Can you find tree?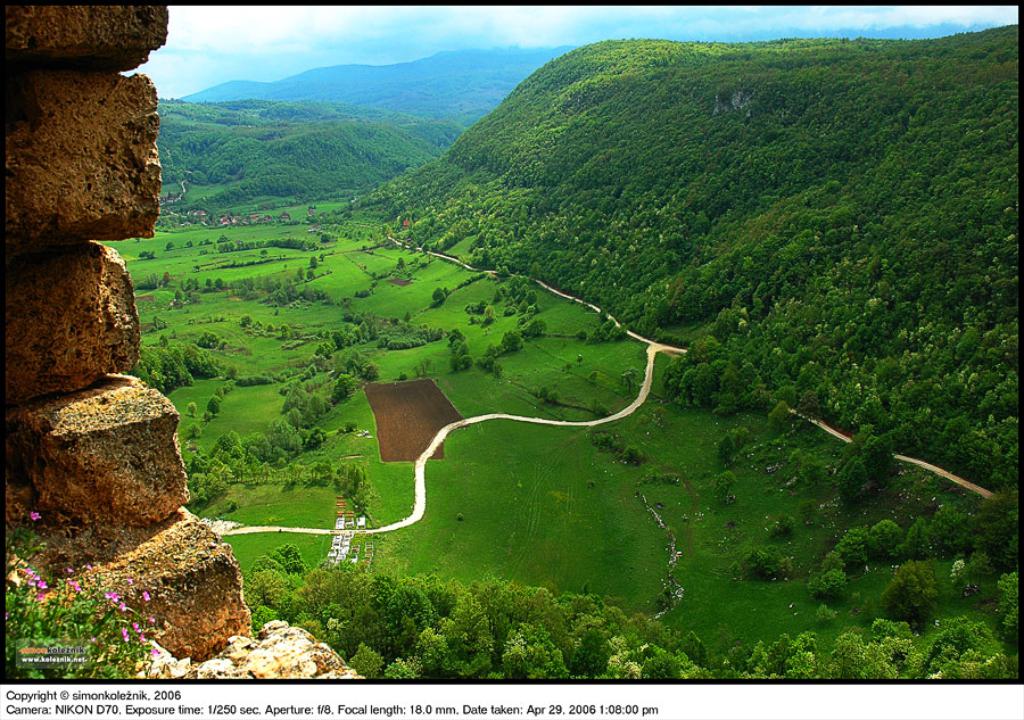
Yes, bounding box: 950 556 989 591.
